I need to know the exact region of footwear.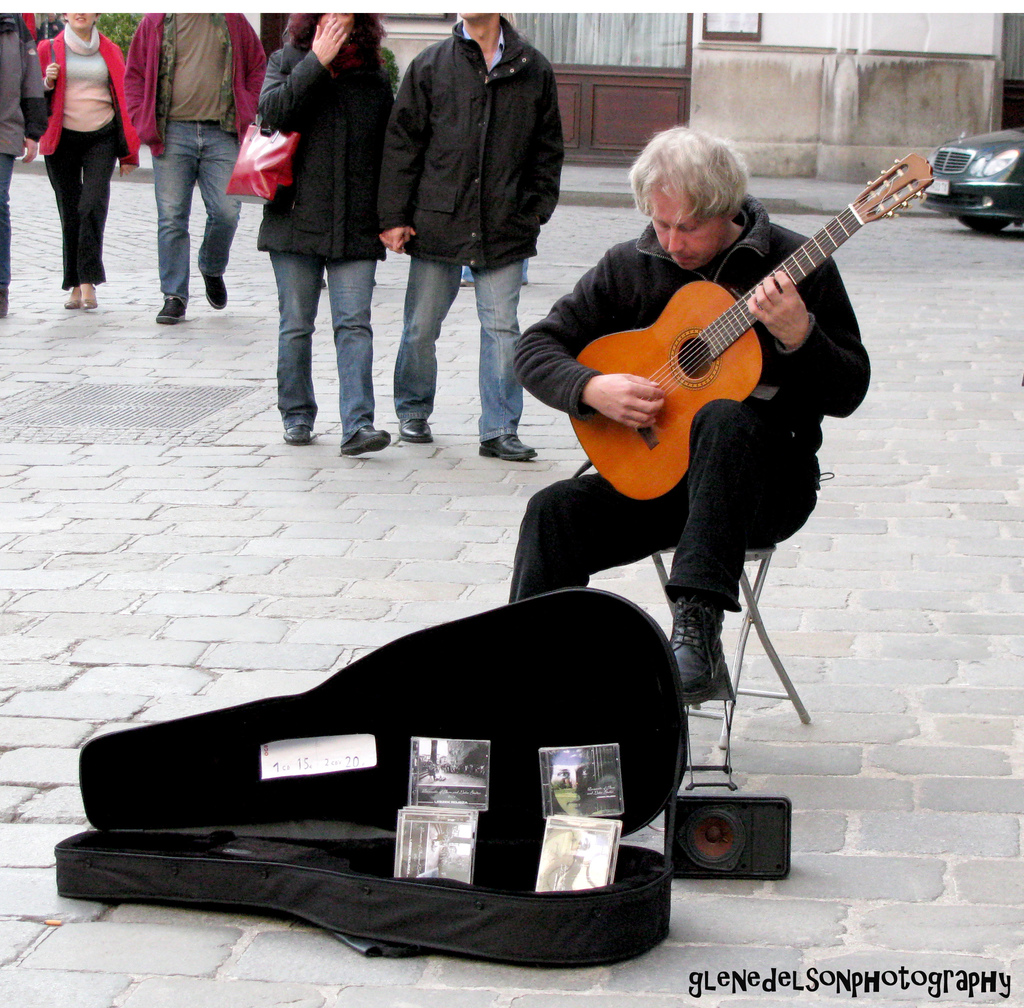
Region: {"left": 477, "top": 433, "right": 544, "bottom": 460}.
